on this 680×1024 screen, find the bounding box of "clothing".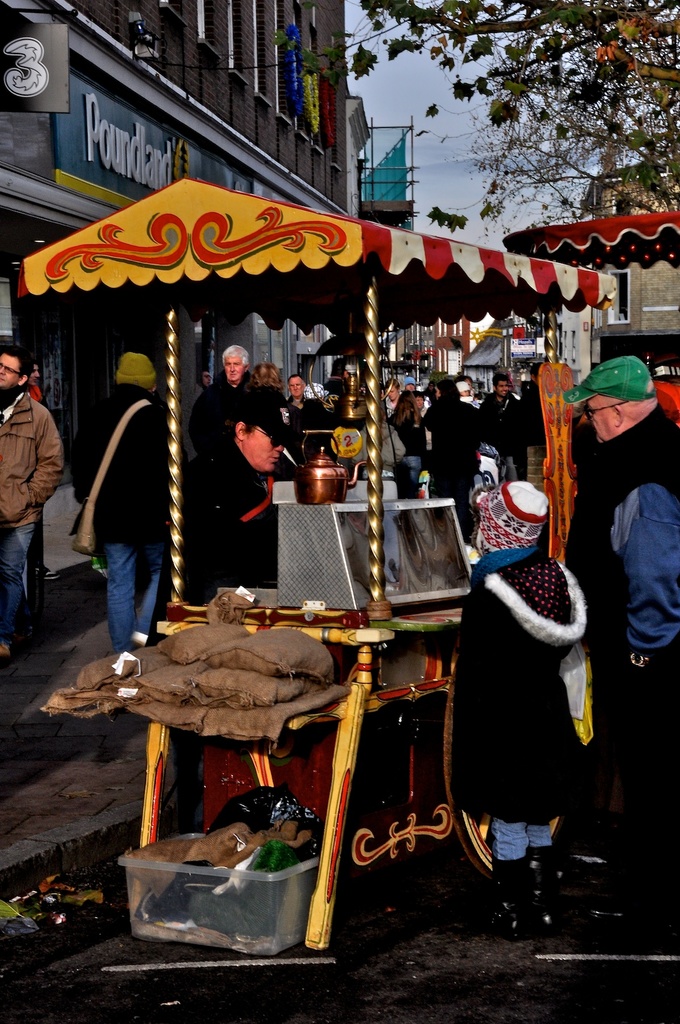
Bounding box: Rect(189, 374, 253, 451).
